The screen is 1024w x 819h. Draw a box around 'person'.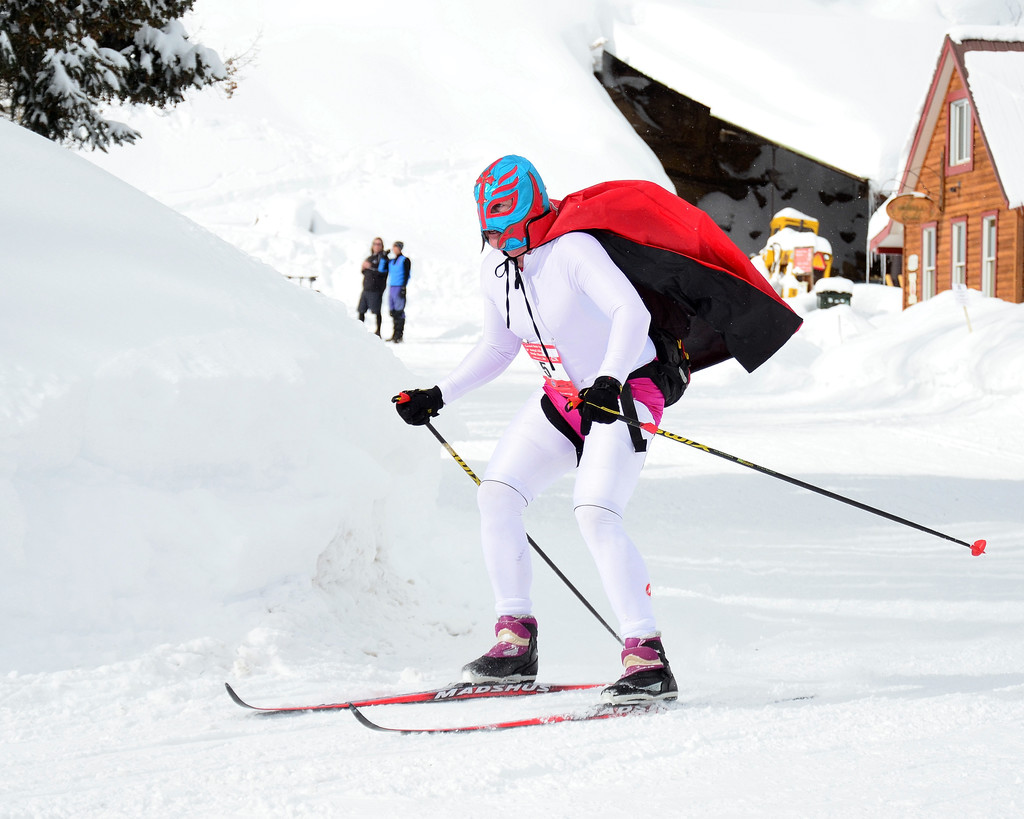
x1=357, y1=236, x2=390, y2=341.
